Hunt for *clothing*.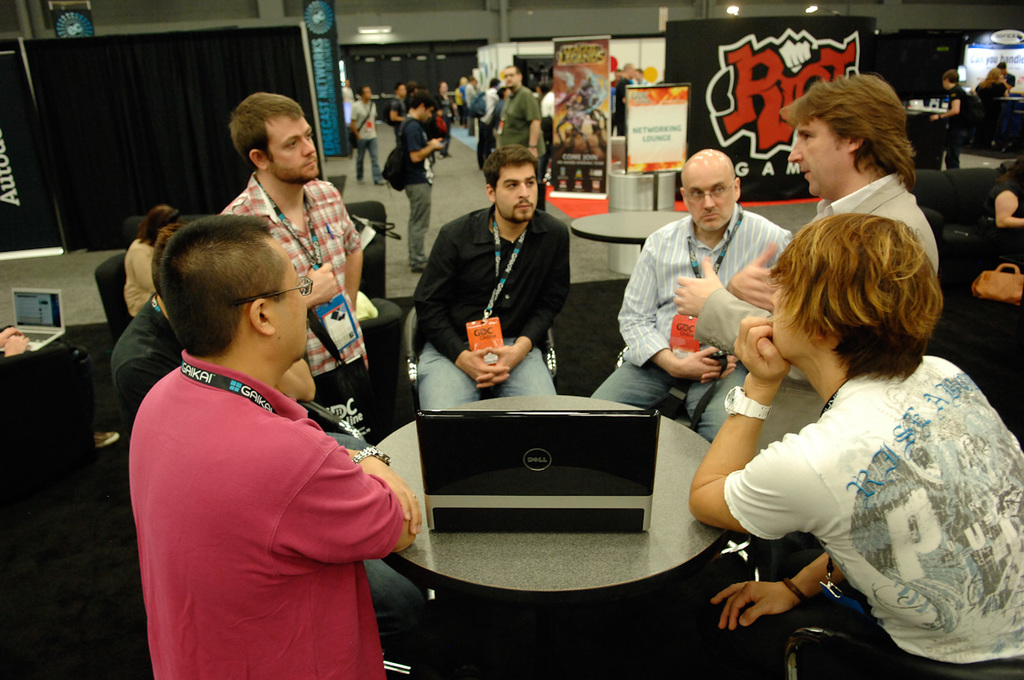
Hunted down at x1=391, y1=116, x2=436, y2=265.
